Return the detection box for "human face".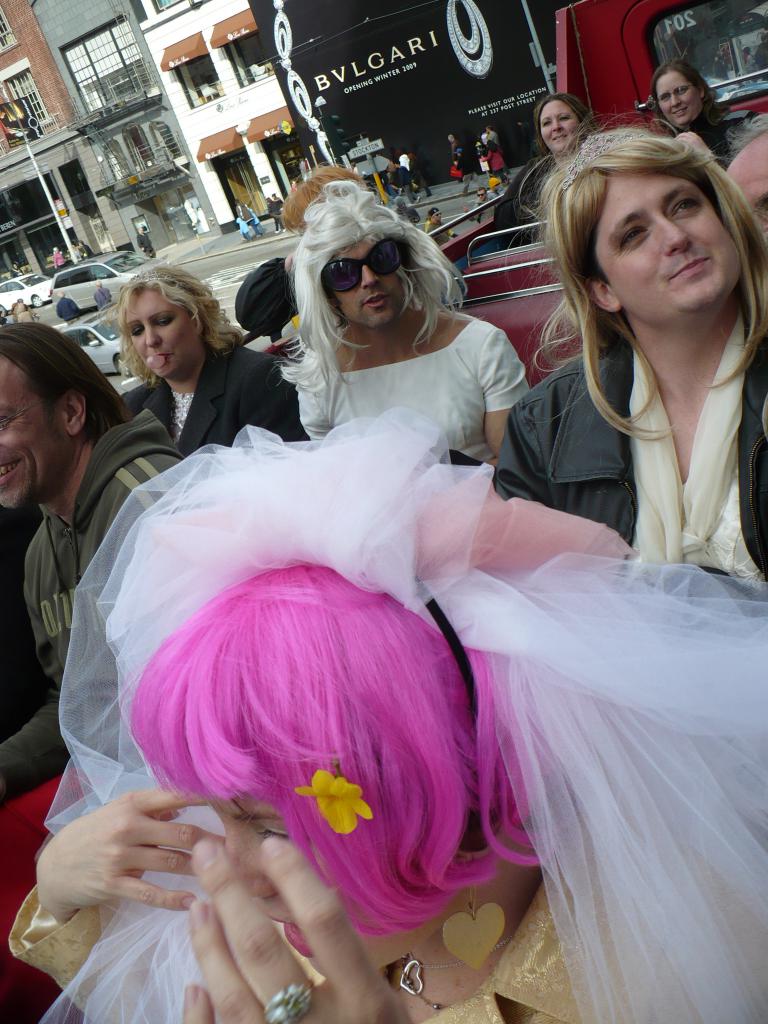
<bbox>596, 168, 739, 316</bbox>.
